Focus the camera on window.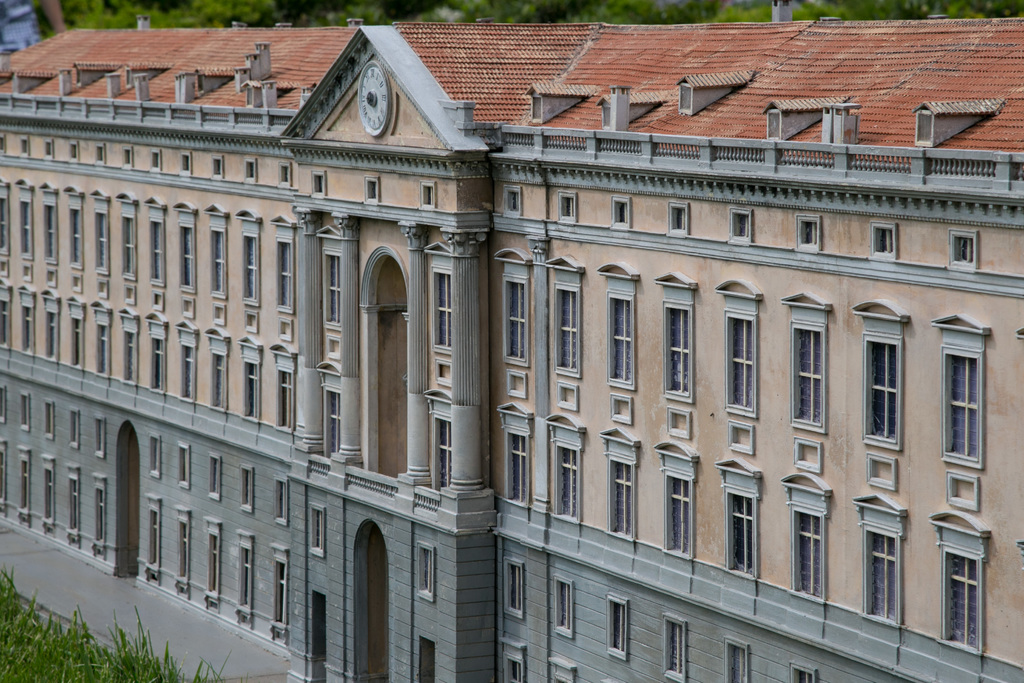
Focus region: x1=856 y1=500 x2=900 y2=630.
